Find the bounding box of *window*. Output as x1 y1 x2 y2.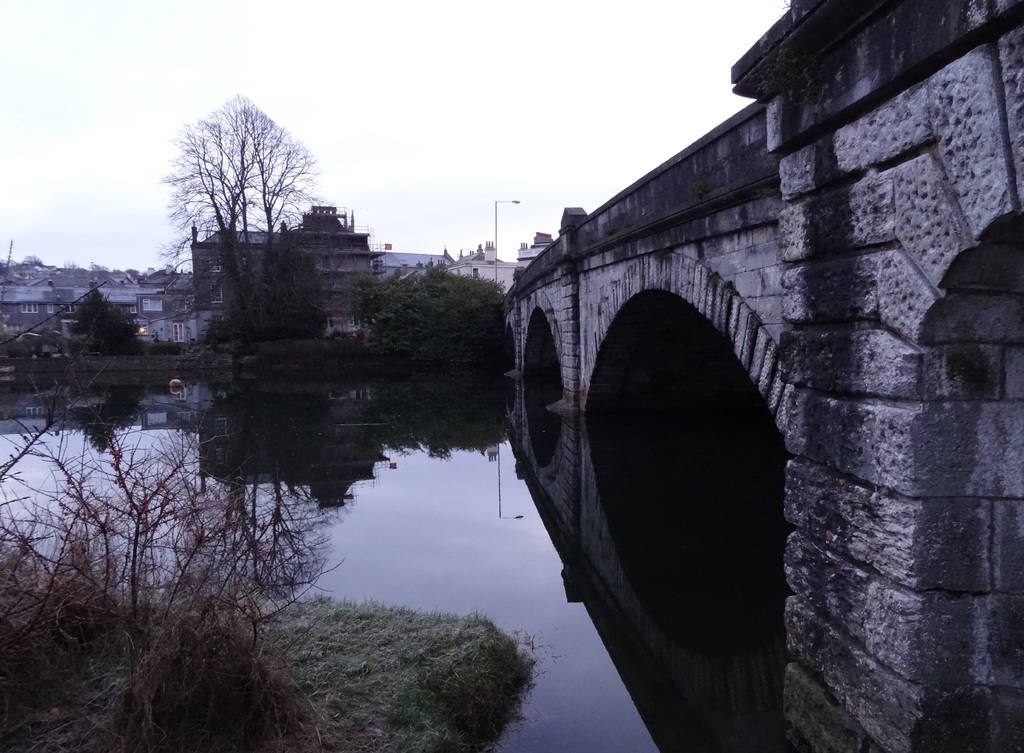
142 297 151 309.
